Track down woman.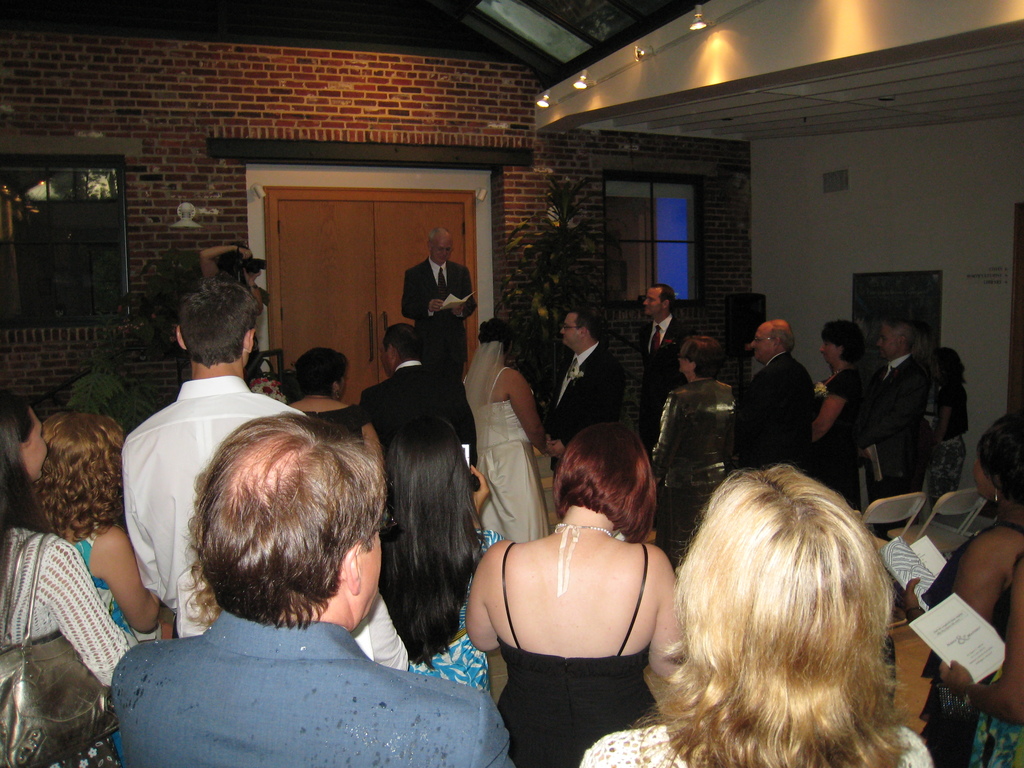
Tracked to <box>0,387,138,767</box>.
